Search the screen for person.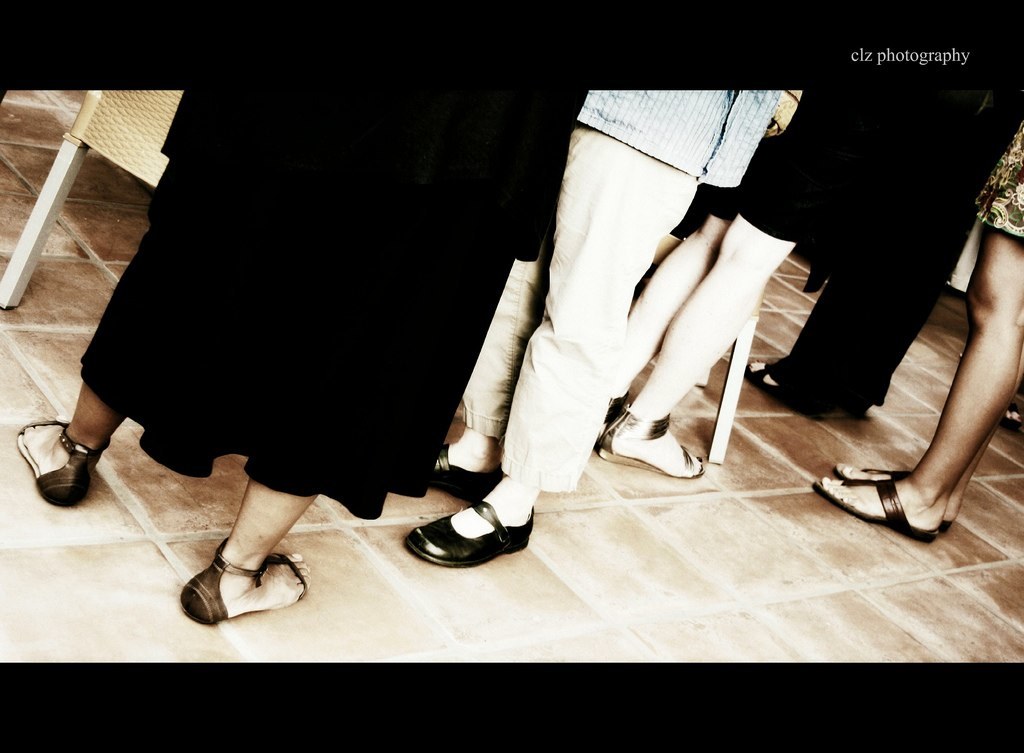
Found at {"left": 813, "top": 116, "right": 1023, "bottom": 541}.
